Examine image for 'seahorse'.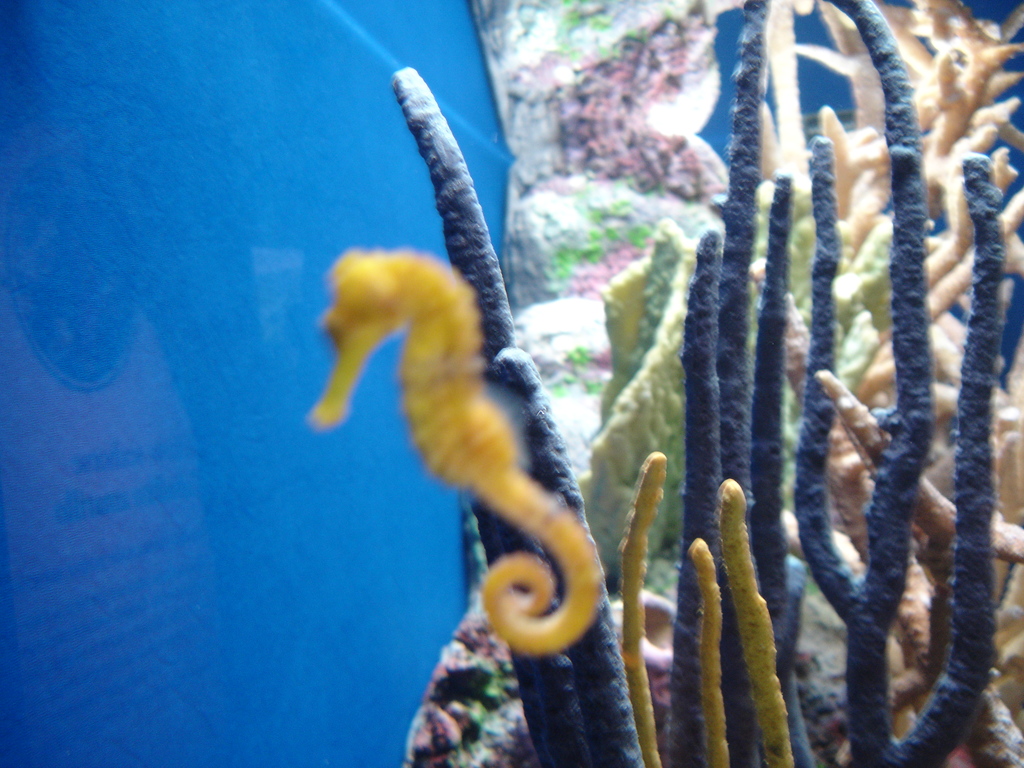
Examination result: left=308, top=242, right=605, bottom=656.
